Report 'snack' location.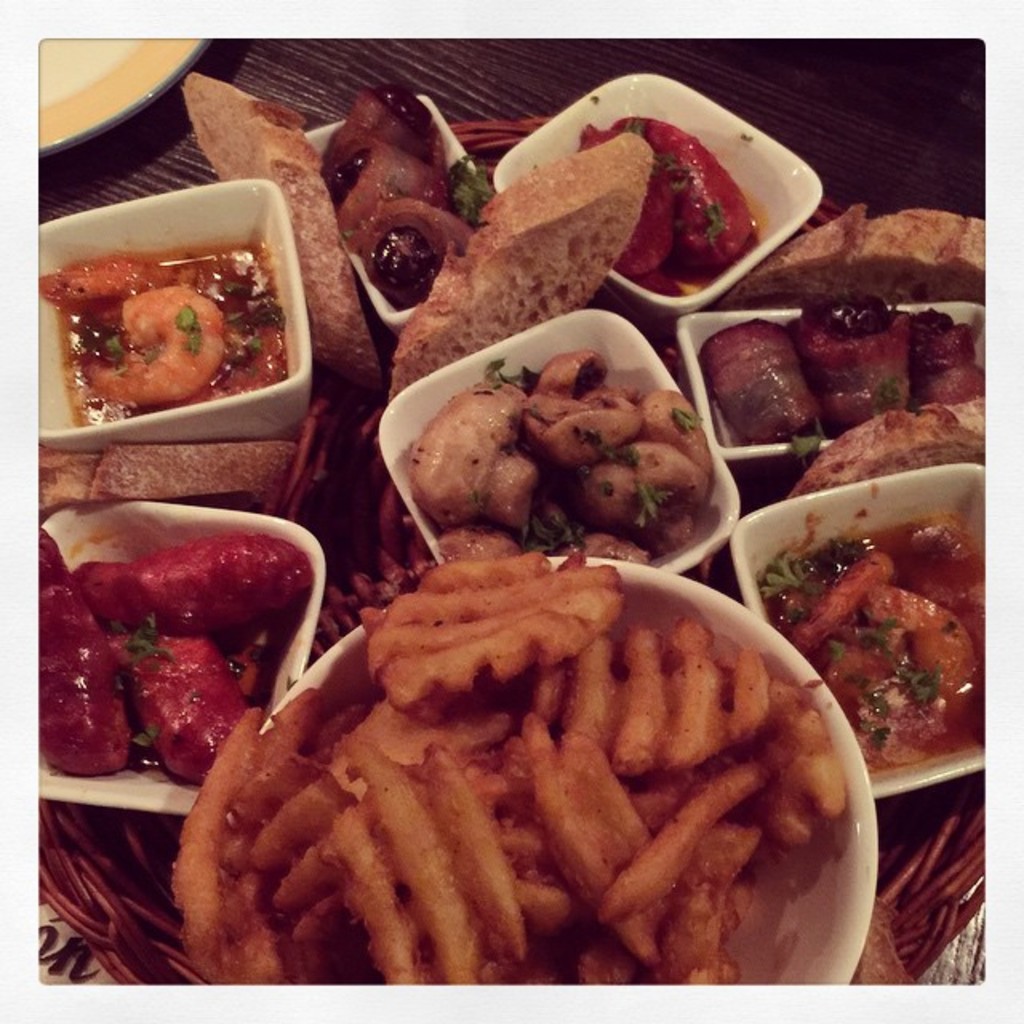
Report: 387 134 653 395.
